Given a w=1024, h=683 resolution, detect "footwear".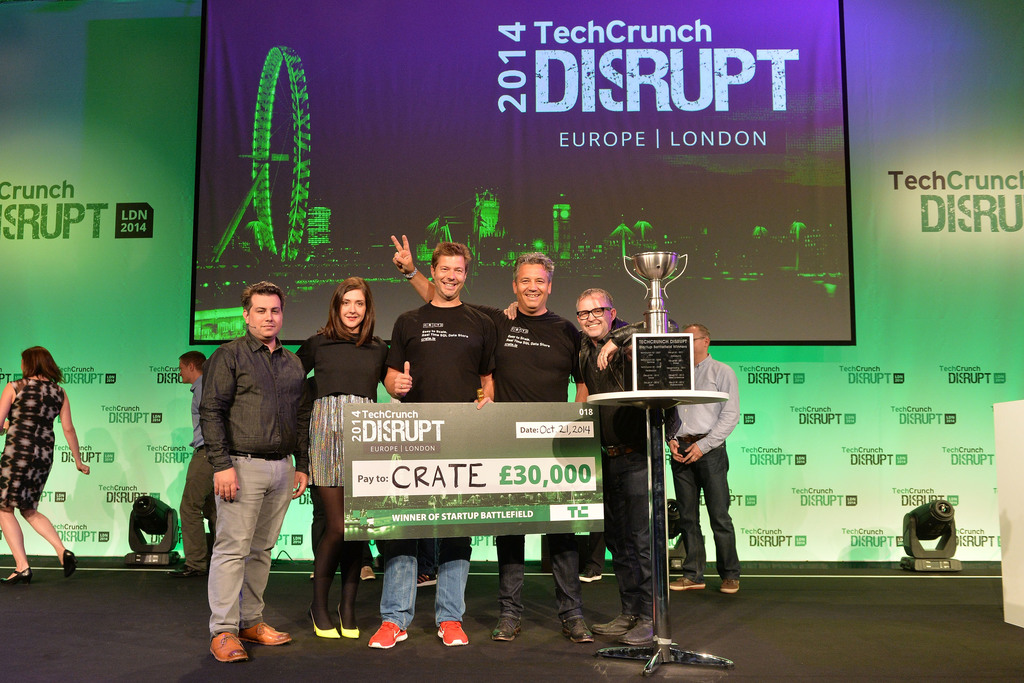
{"left": 339, "top": 617, "right": 360, "bottom": 641}.
